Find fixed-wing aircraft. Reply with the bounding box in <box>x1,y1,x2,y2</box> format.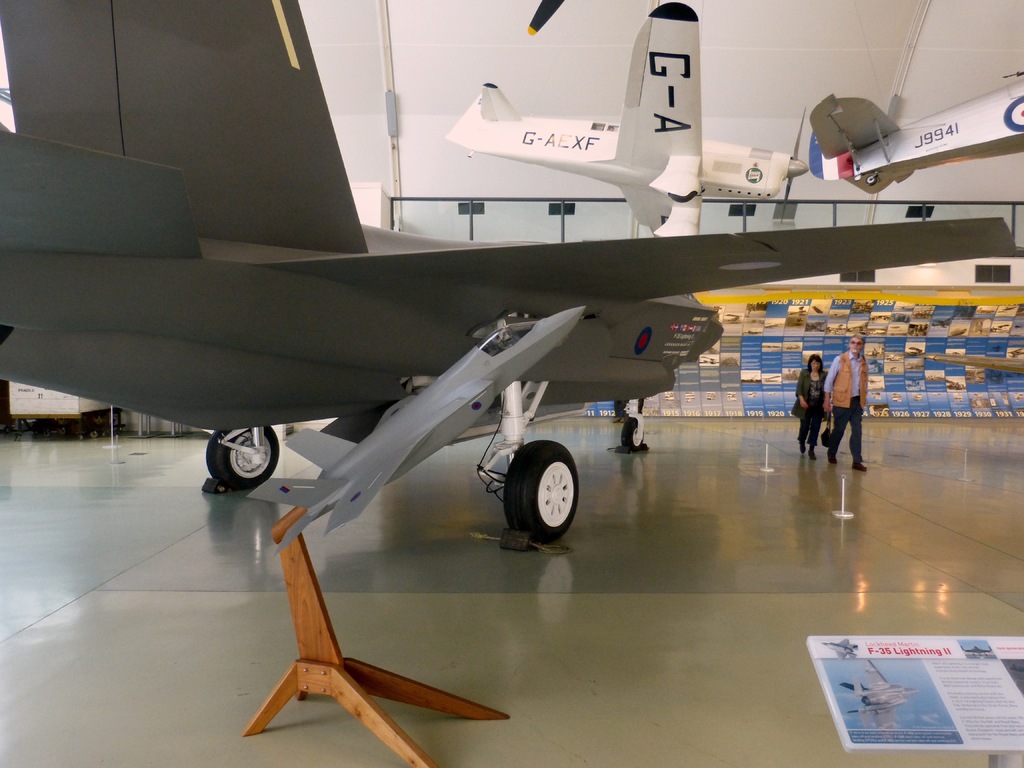
<box>0,0,1023,541</box>.
